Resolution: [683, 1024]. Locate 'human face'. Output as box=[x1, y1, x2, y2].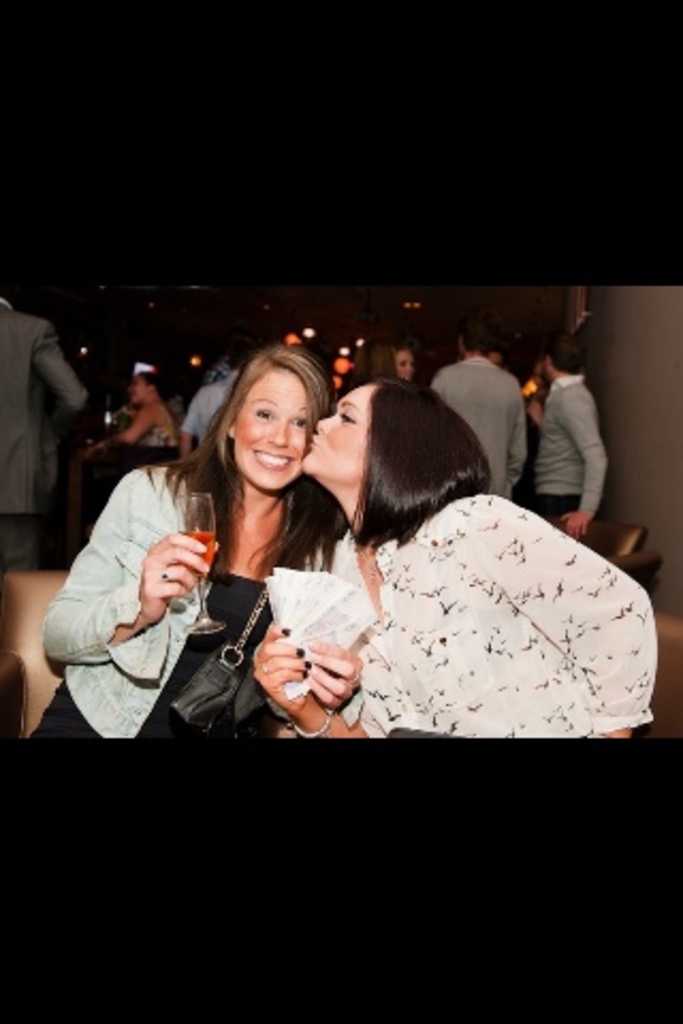
box=[233, 371, 307, 489].
